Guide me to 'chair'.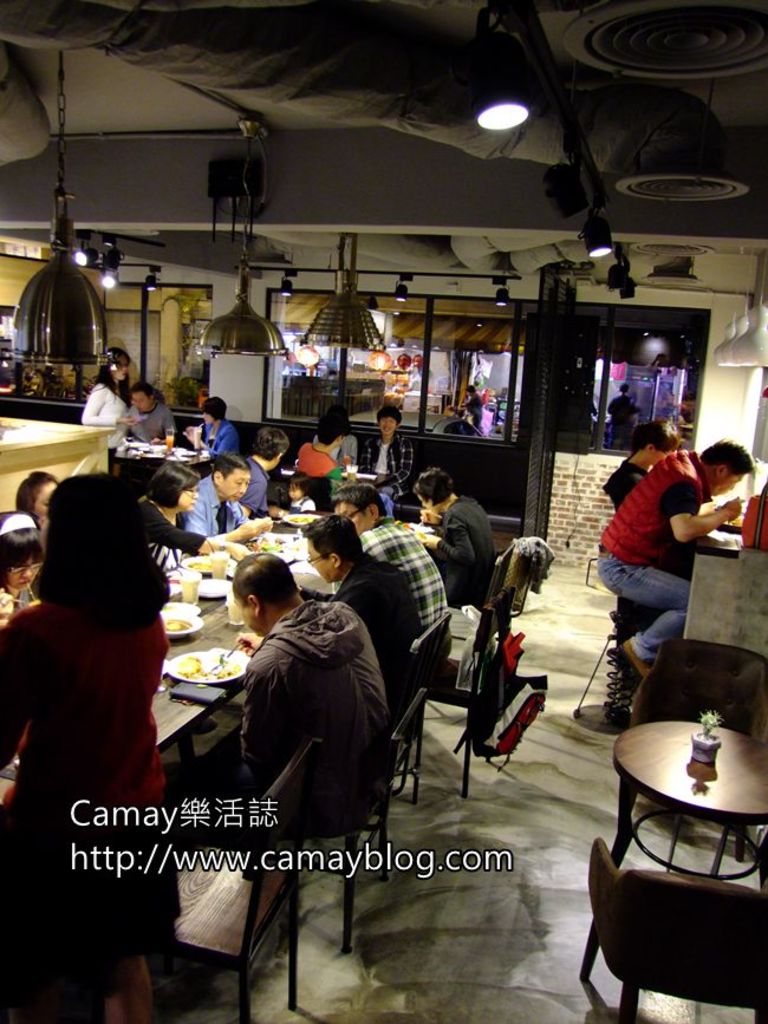
Guidance: [626,637,767,892].
